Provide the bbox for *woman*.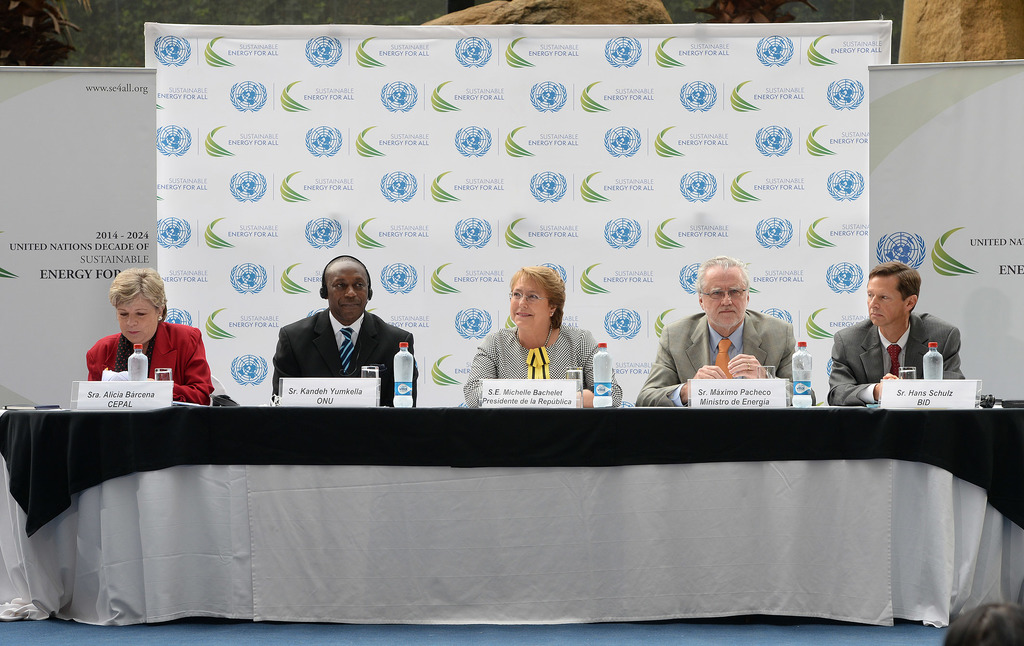
480:267:589:387.
